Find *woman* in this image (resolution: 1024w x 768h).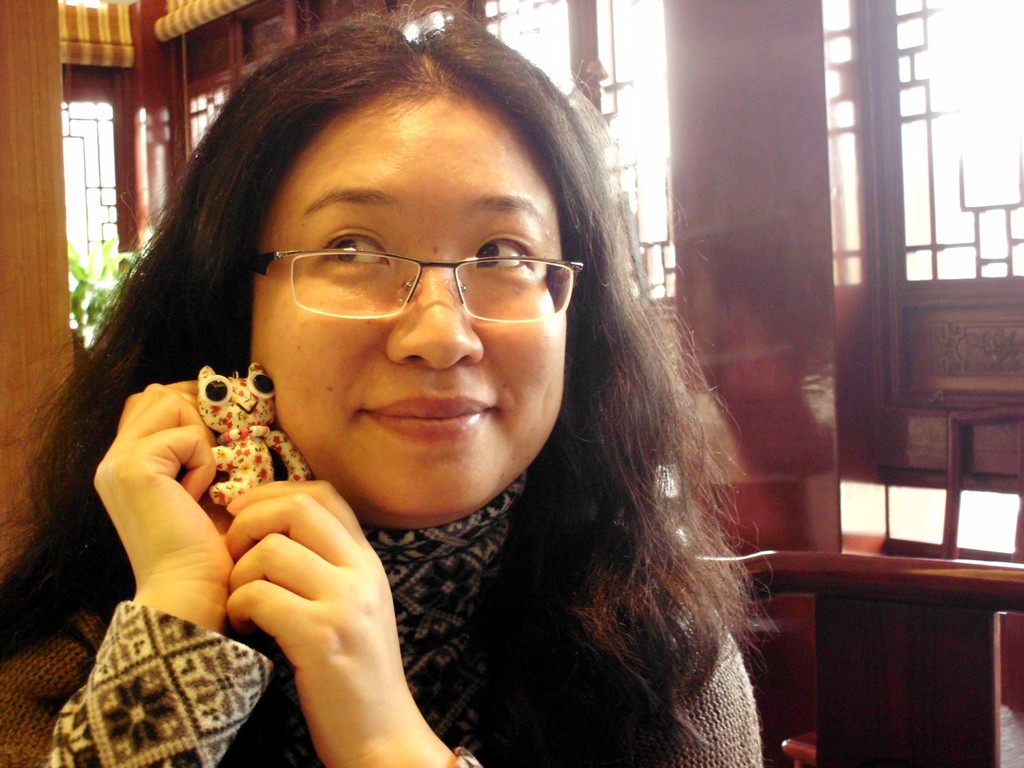
bbox=[0, 0, 776, 767].
